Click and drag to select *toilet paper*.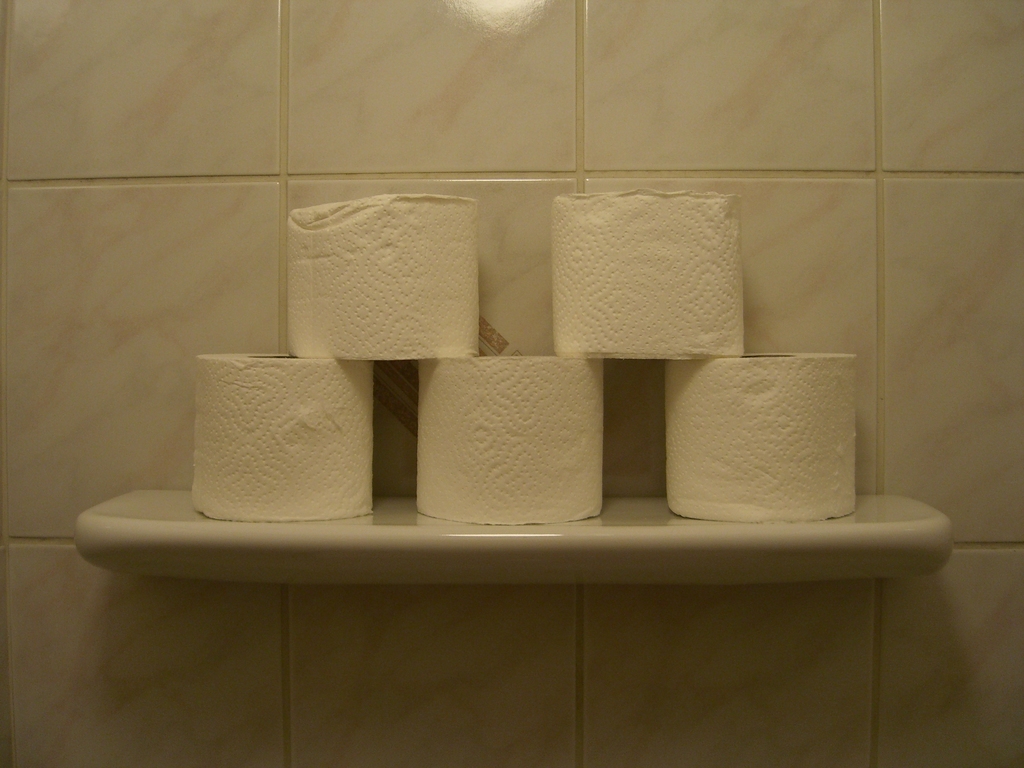
Selection: region(188, 352, 382, 526).
